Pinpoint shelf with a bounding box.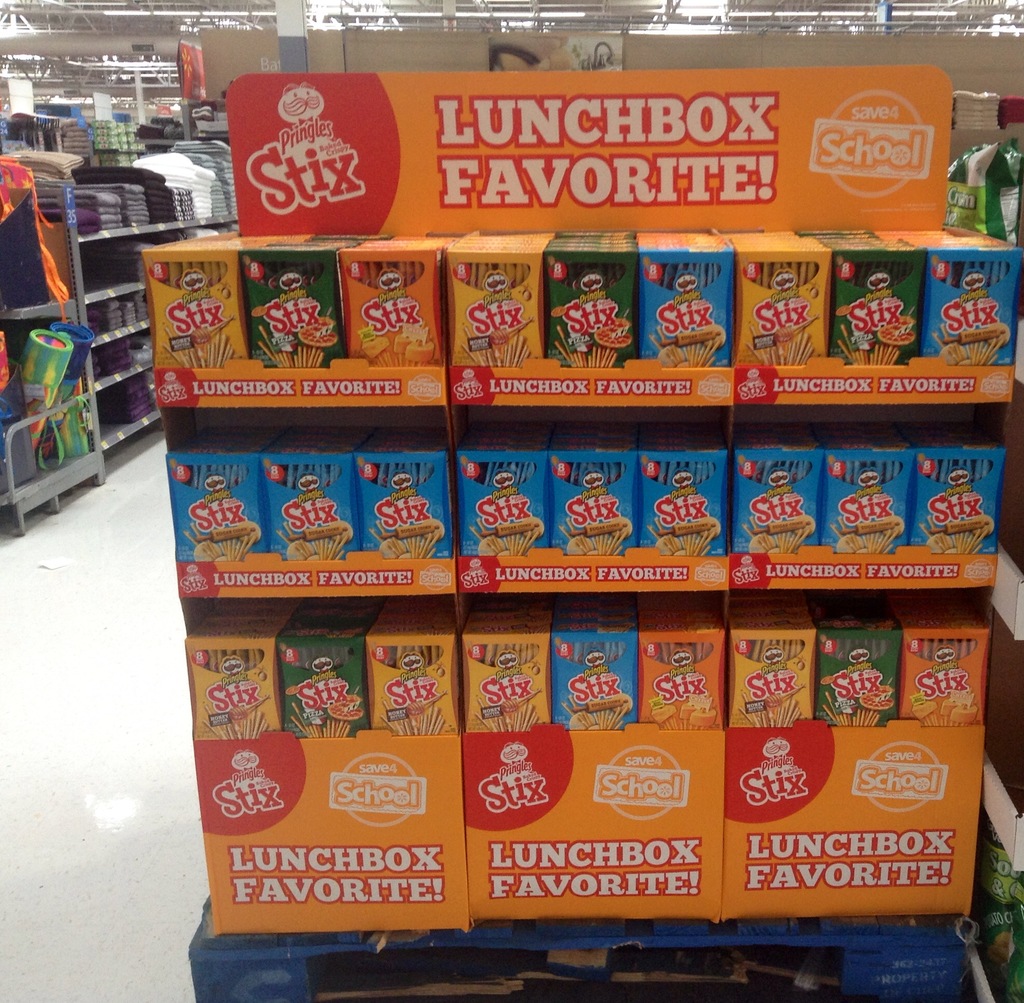
bbox=[134, 71, 1009, 1002].
